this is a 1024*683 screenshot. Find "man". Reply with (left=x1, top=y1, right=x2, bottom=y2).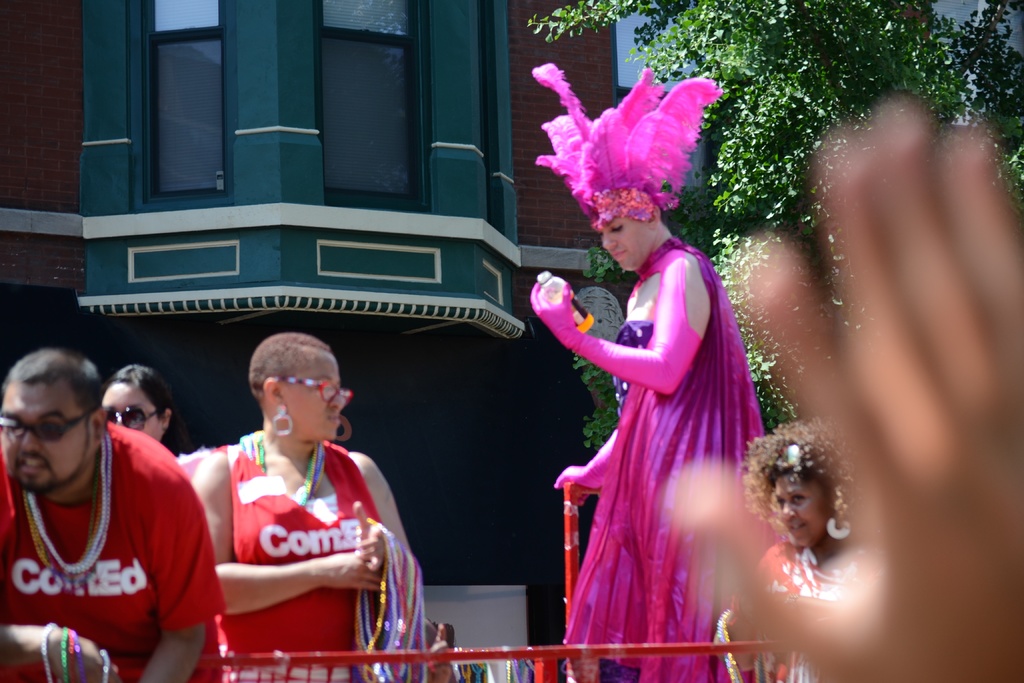
(left=6, top=334, right=216, bottom=671).
